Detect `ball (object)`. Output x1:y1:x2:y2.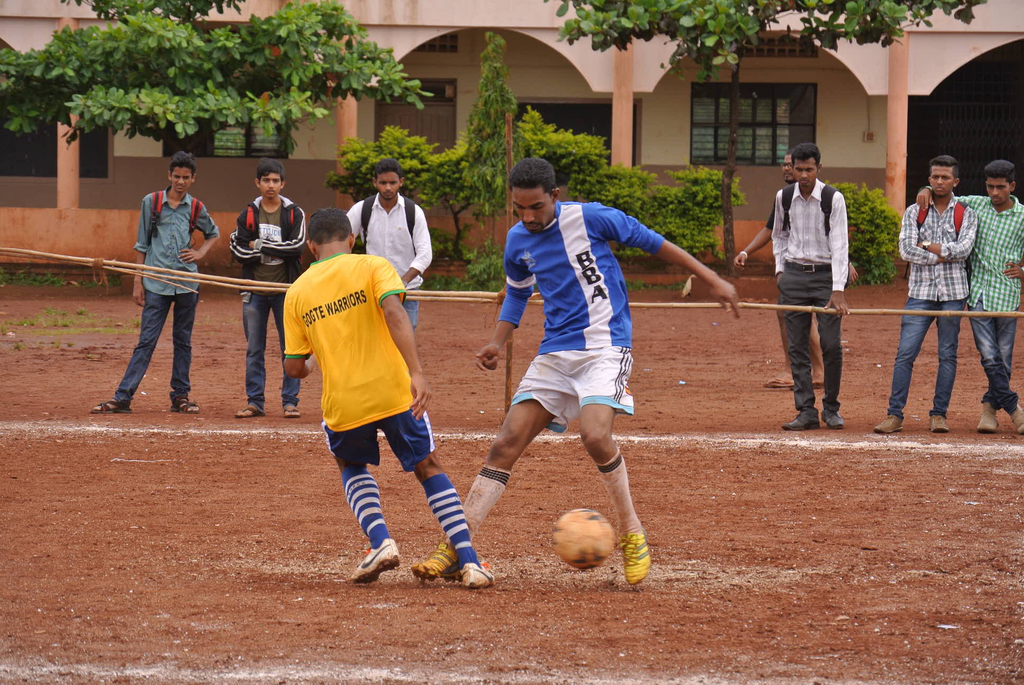
550:510:614:568.
